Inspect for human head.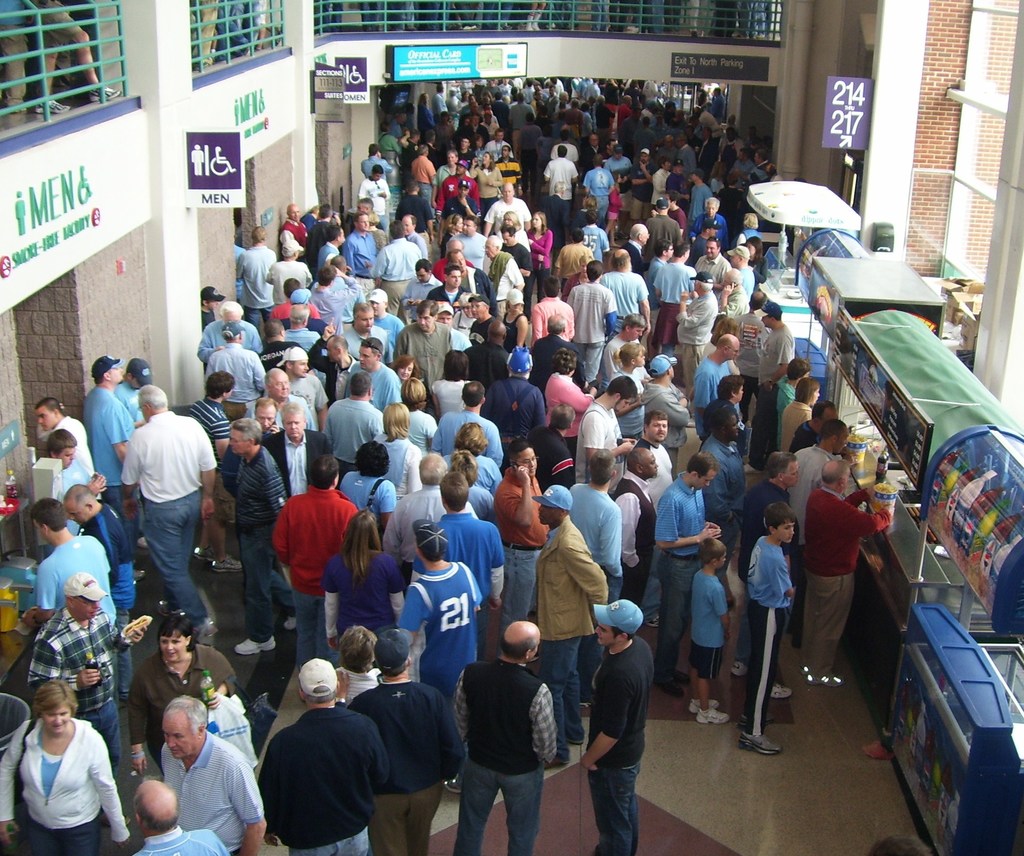
Inspection: [729, 244, 749, 268].
